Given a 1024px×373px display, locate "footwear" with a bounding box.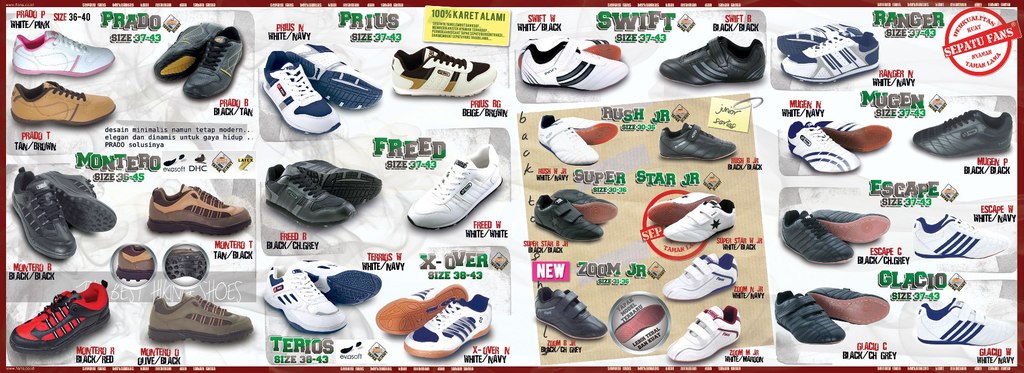
Located: bbox=[182, 24, 244, 97].
